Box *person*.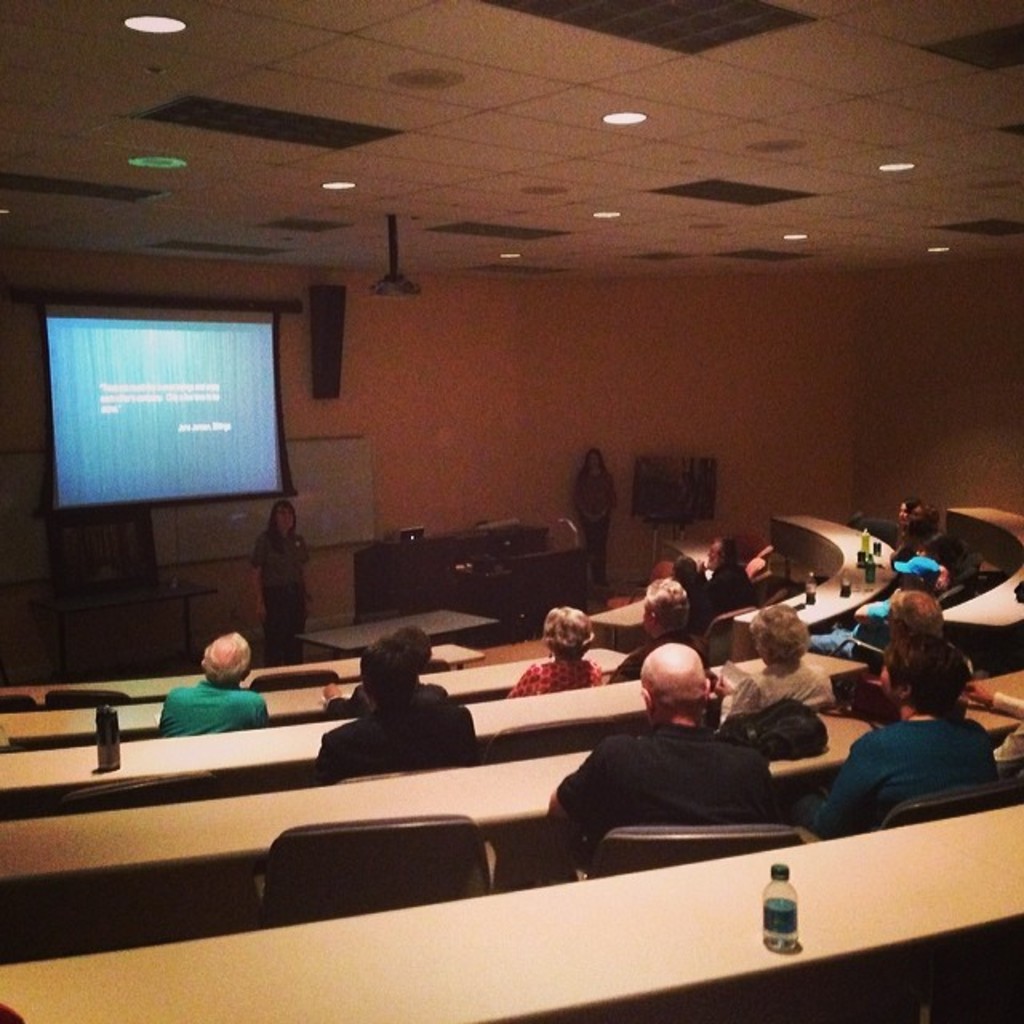
<box>568,448,613,582</box>.
